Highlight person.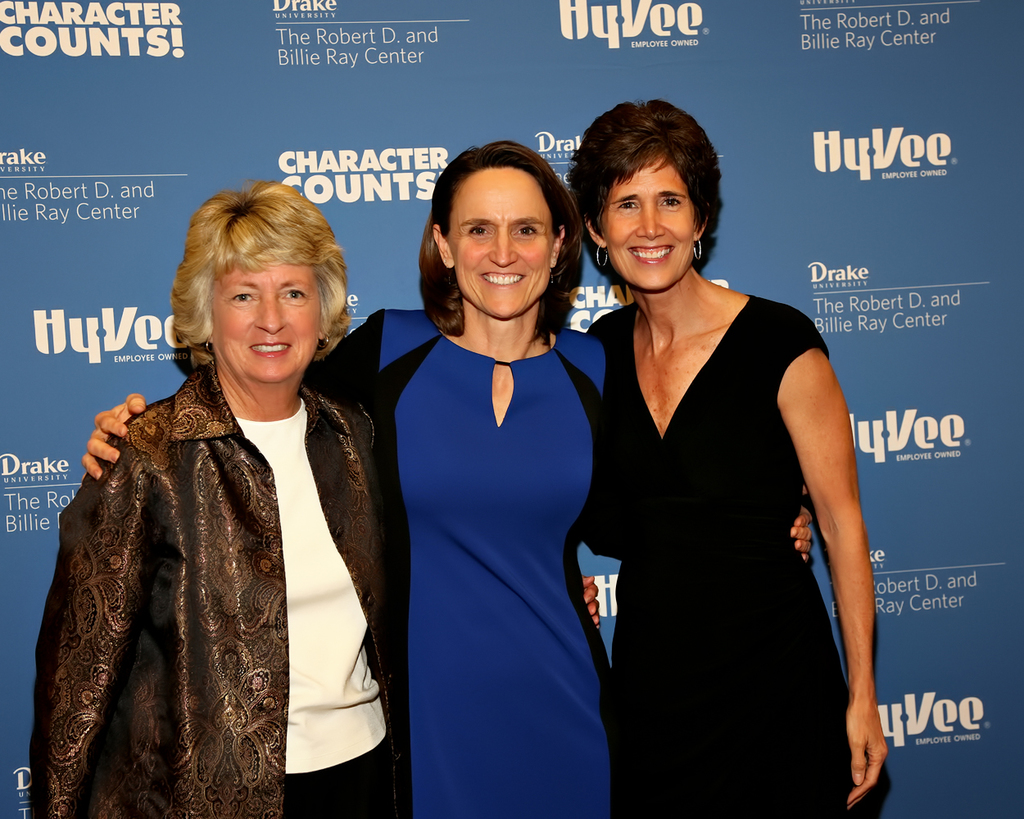
Highlighted region: 568:96:886:818.
